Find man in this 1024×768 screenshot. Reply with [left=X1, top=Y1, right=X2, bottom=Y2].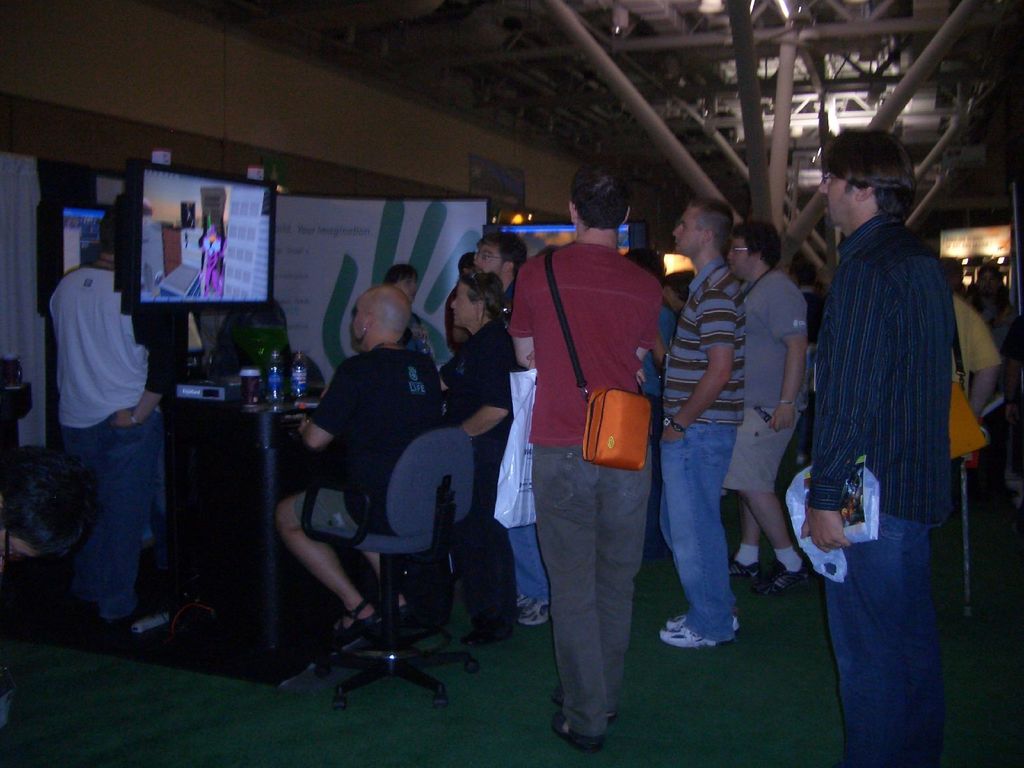
[left=465, top=227, right=534, bottom=626].
